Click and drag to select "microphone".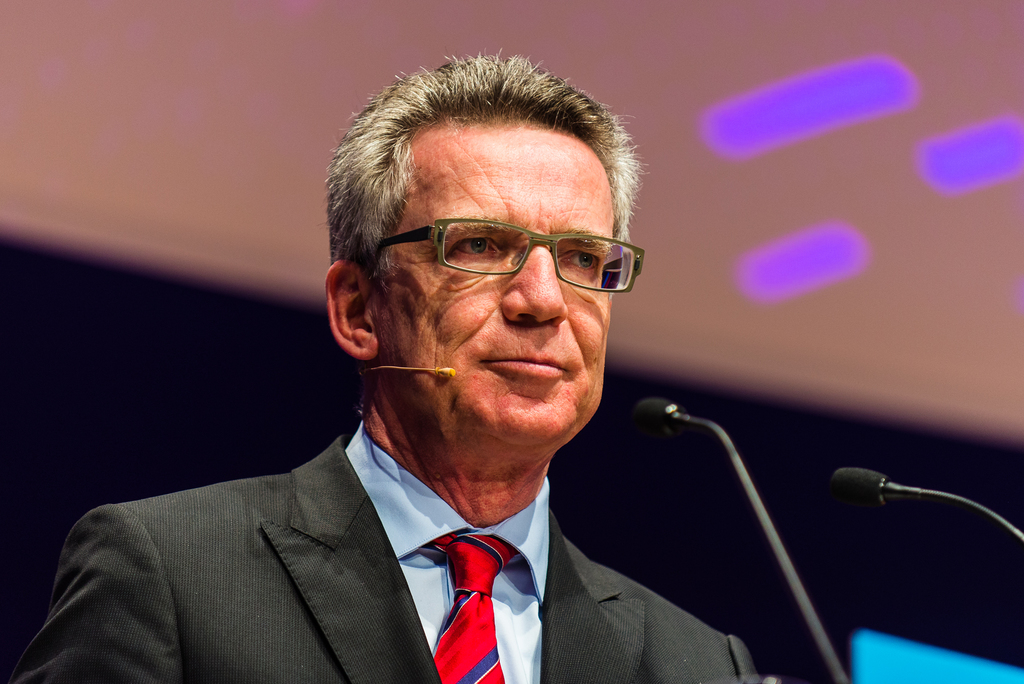
Selection: pyautogui.locateOnScreen(435, 368, 455, 379).
